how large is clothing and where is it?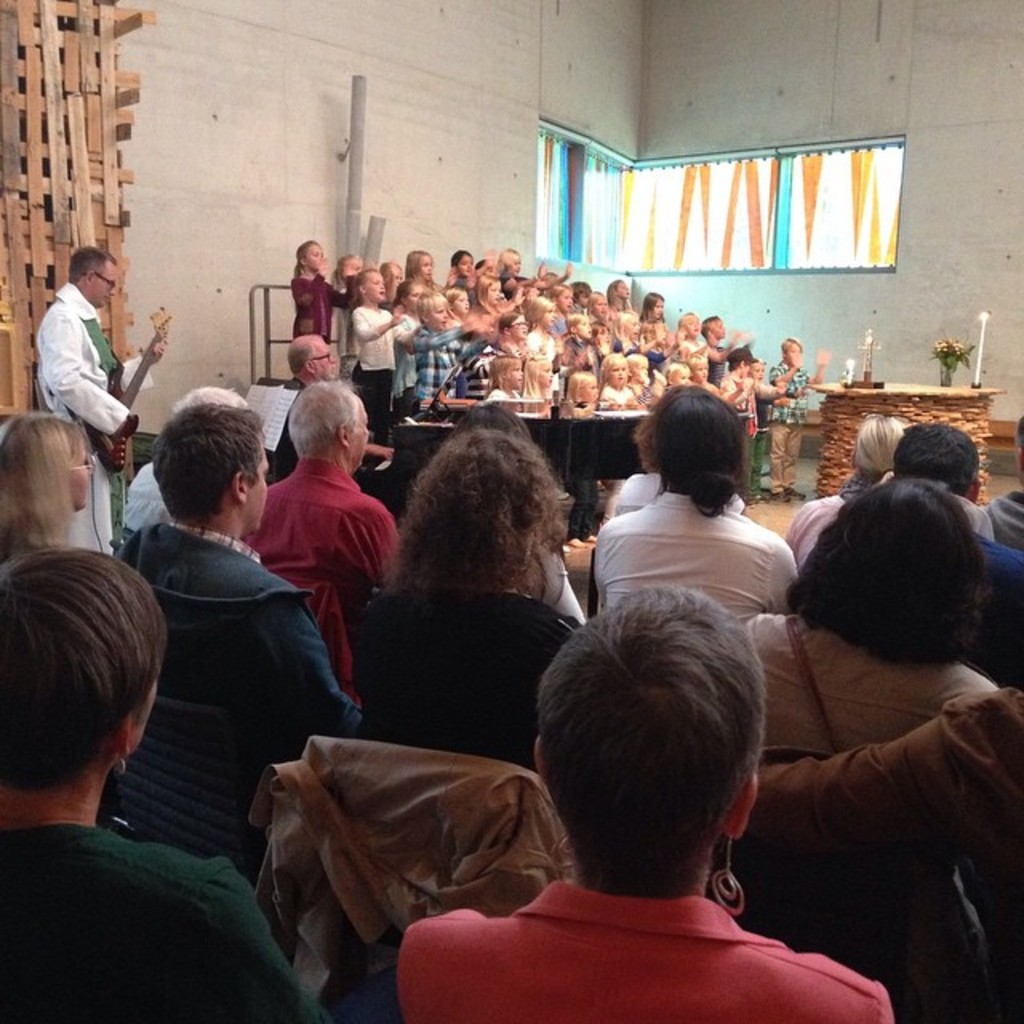
Bounding box: 966/539/1022/690.
